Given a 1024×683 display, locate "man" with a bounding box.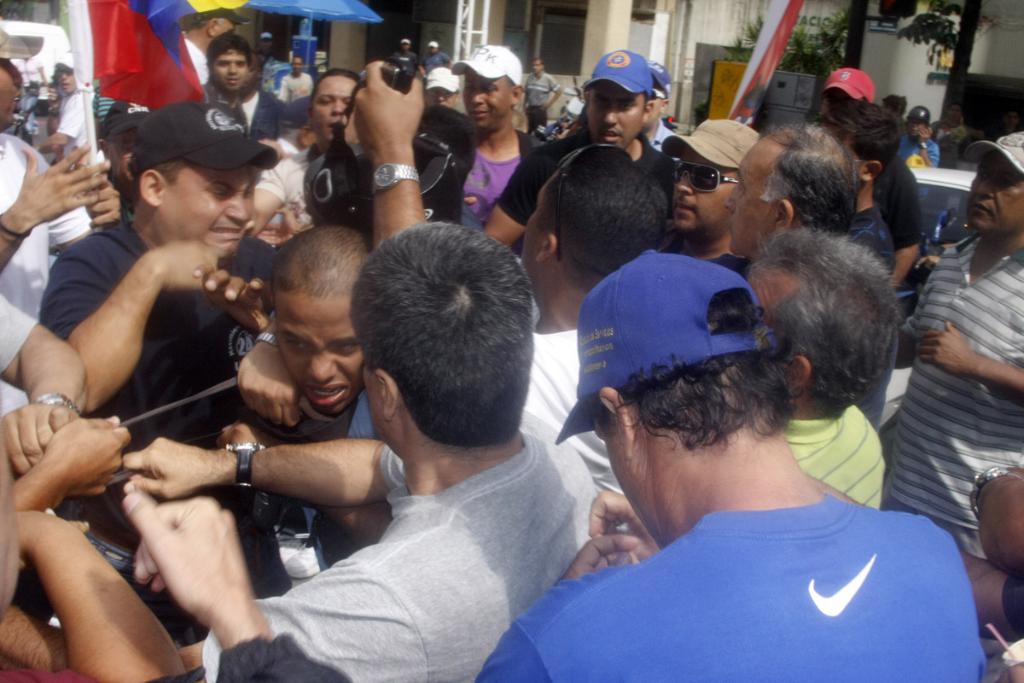
Located: 276/50/311/105.
